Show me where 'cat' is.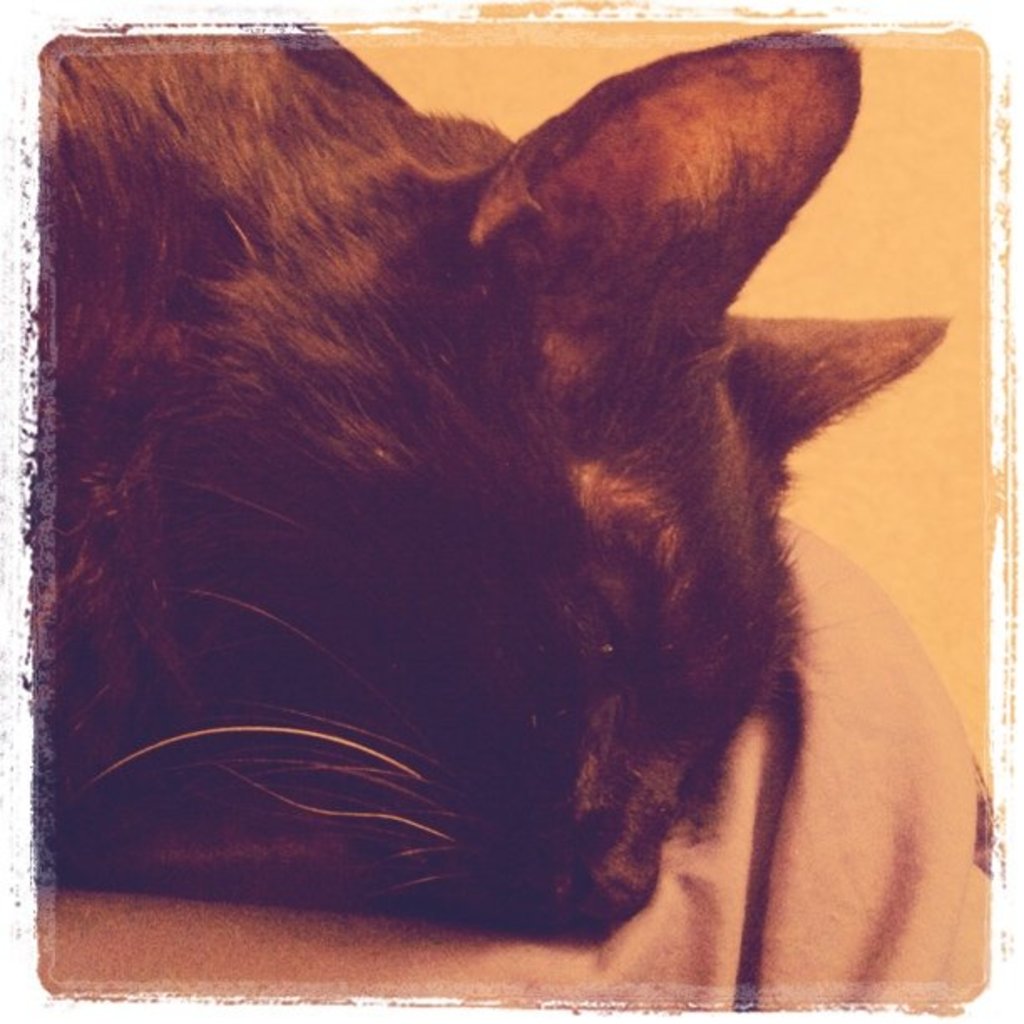
'cat' is at 33/23/947/947.
